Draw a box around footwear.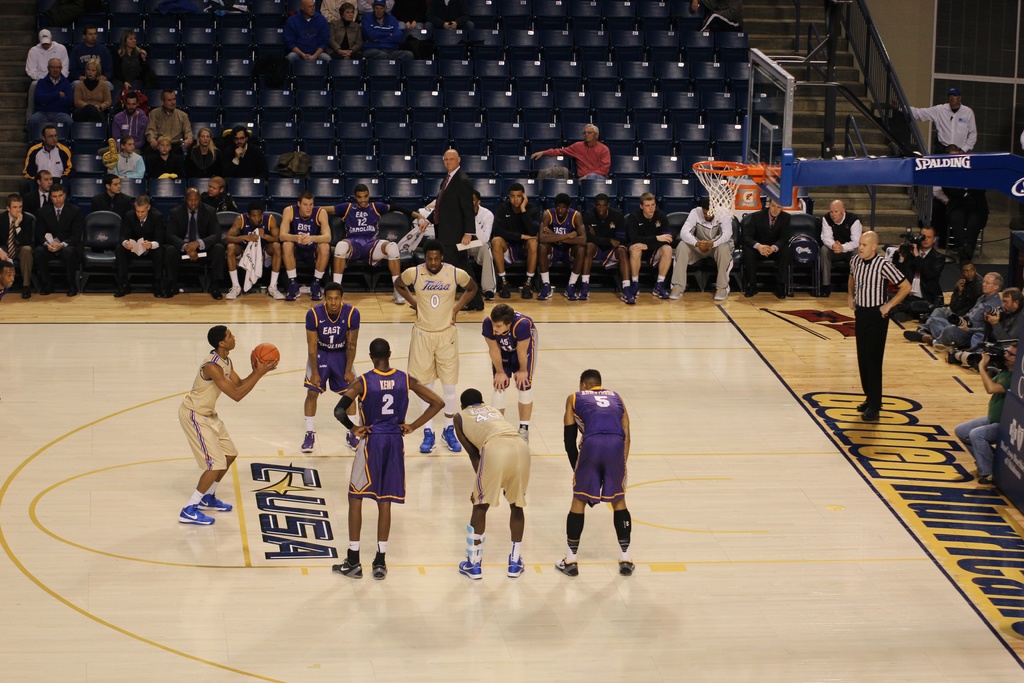
[x1=523, y1=281, x2=533, y2=299].
